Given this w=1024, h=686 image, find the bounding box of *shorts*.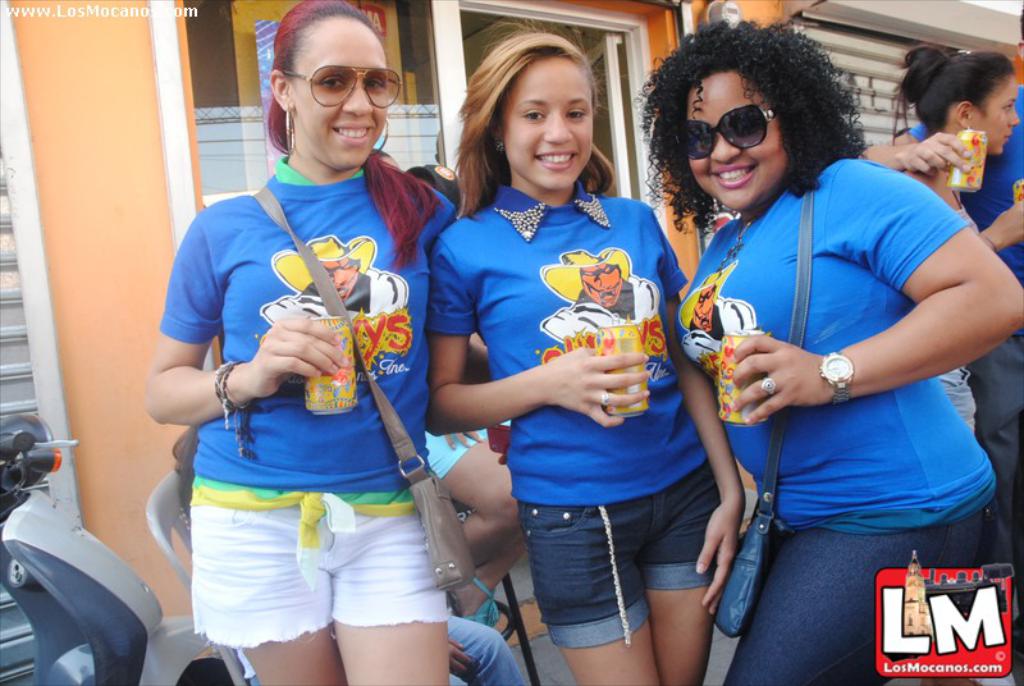
521/507/717/641.
